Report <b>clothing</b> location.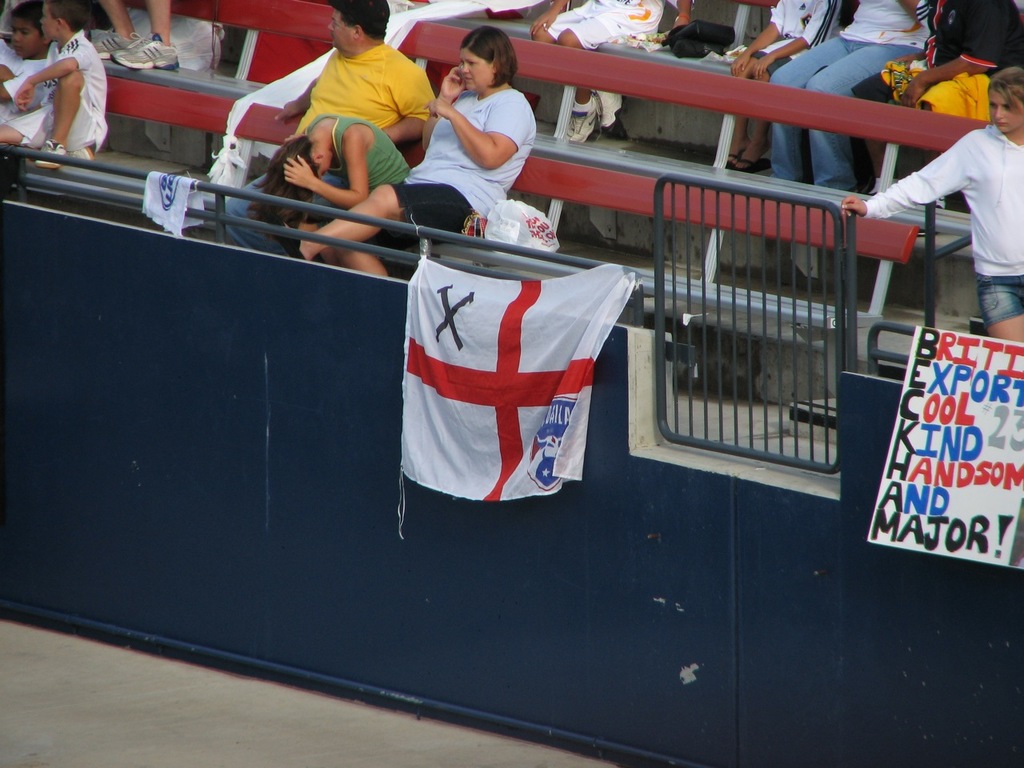
Report: x1=538 y1=0 x2=696 y2=48.
